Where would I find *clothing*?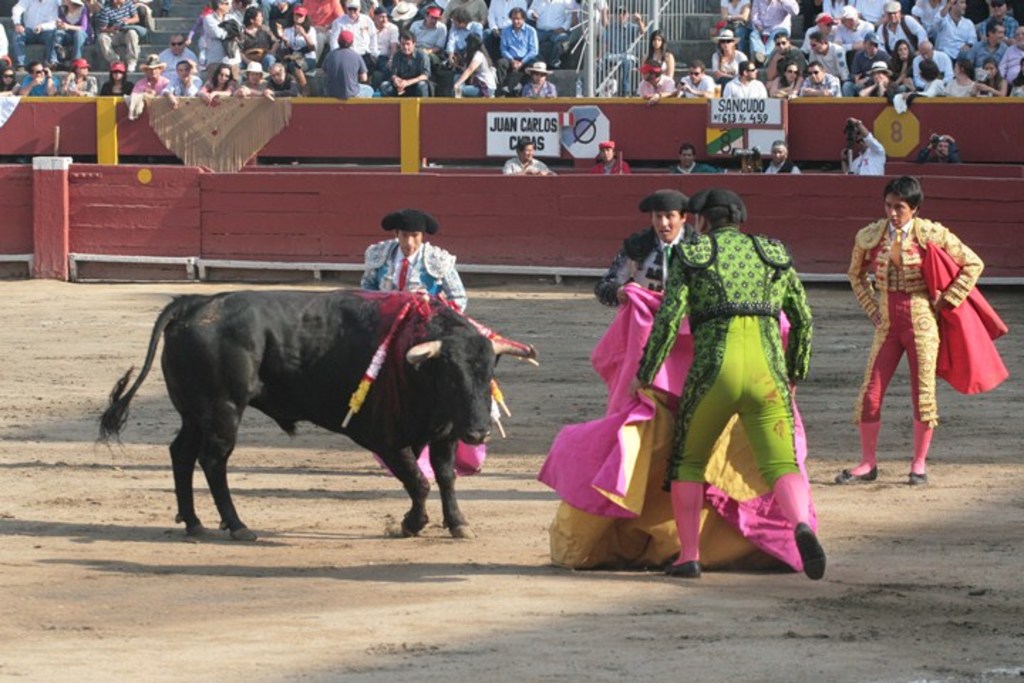
At <bbox>18, 73, 58, 95</bbox>.
